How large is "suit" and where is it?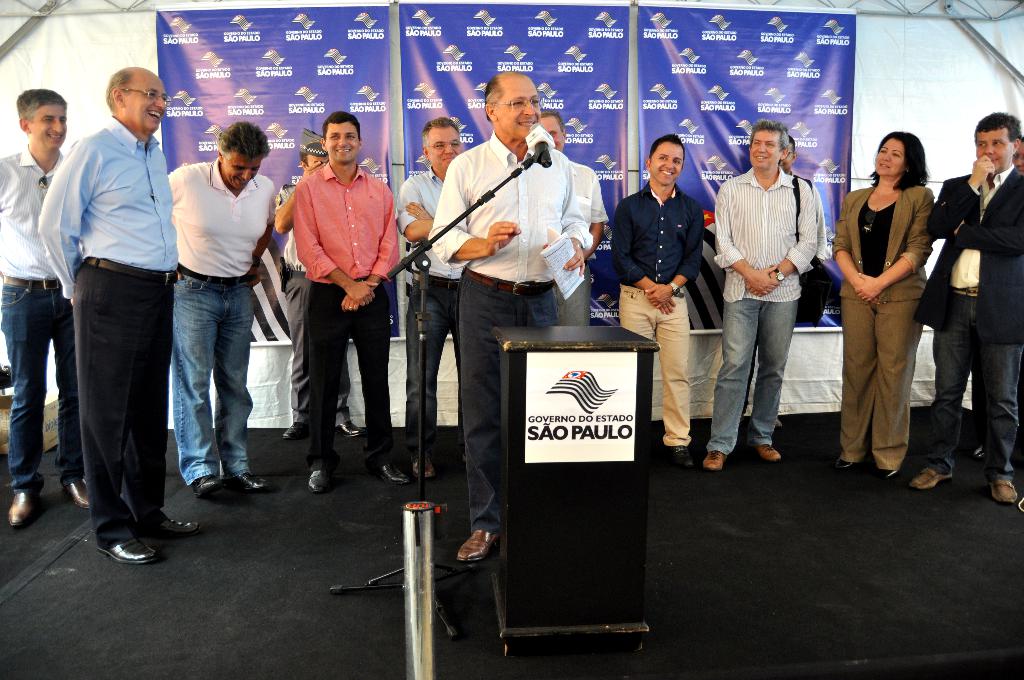
Bounding box: box=[936, 129, 1011, 489].
